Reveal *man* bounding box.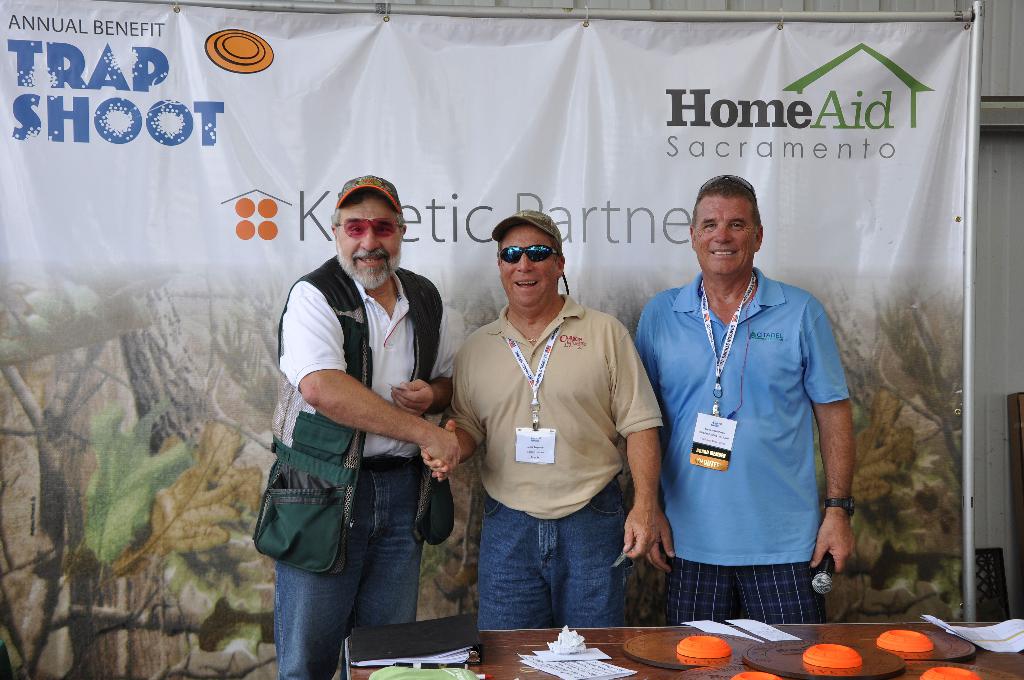
Revealed: Rect(262, 166, 483, 669).
